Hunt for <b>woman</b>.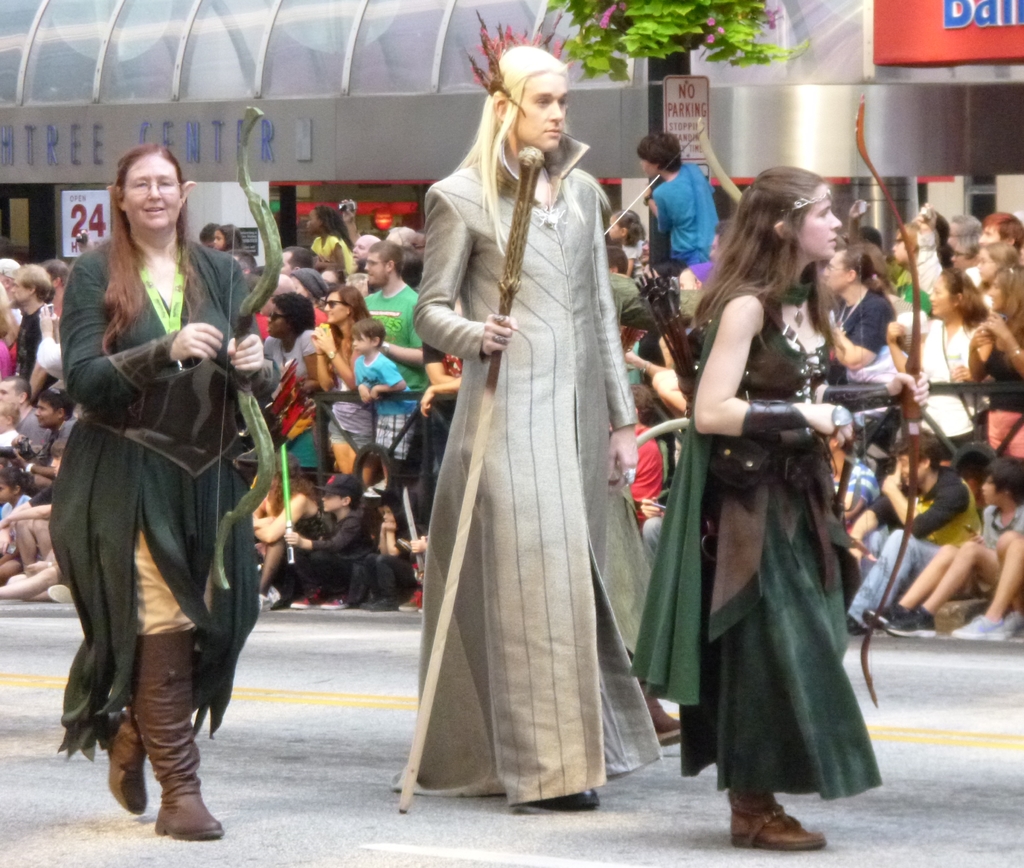
Hunted down at detection(253, 293, 335, 479).
